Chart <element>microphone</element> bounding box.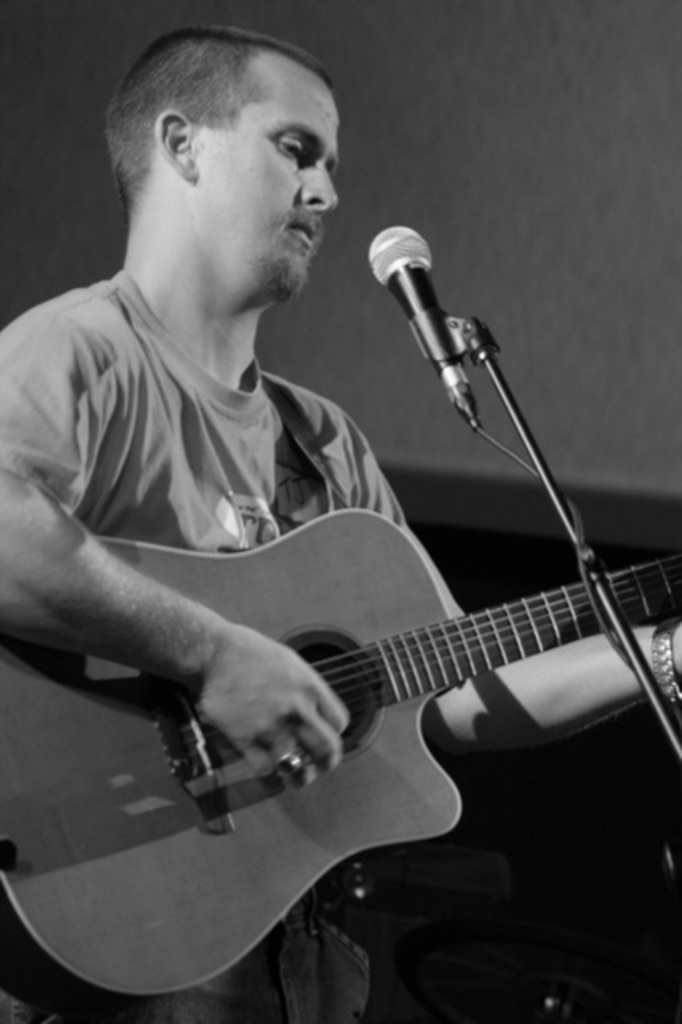
Charted: 351/218/514/406.
